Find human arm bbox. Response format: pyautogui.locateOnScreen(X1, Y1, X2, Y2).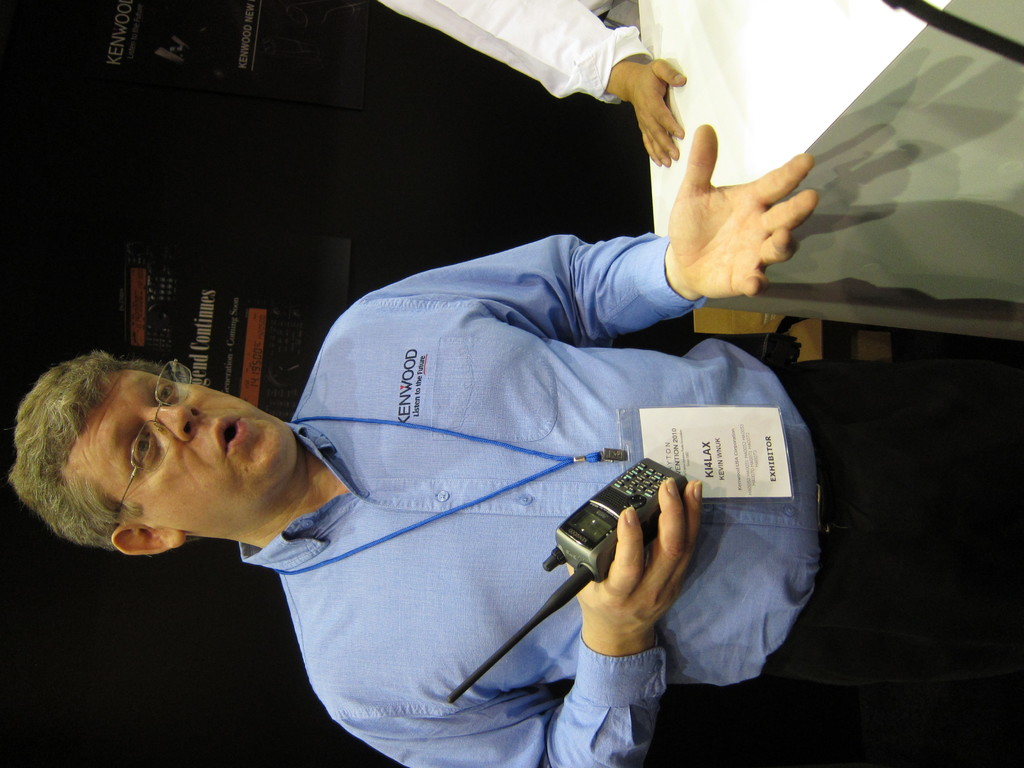
pyautogui.locateOnScreen(376, 0, 689, 168).
